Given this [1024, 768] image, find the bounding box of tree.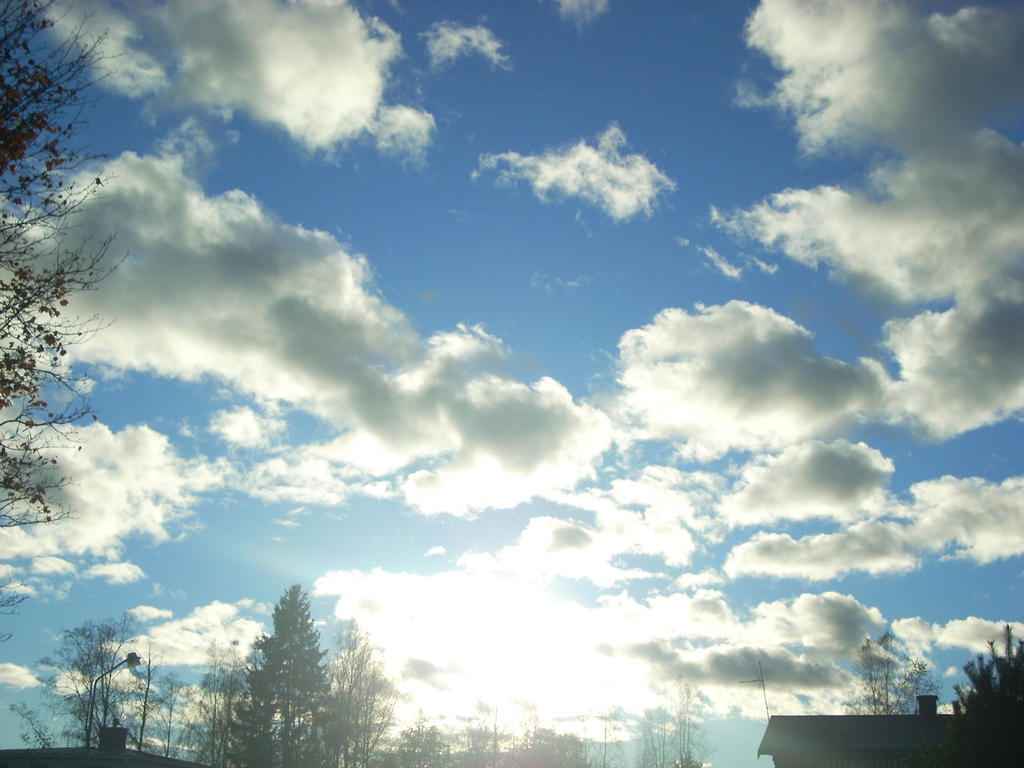
rect(332, 628, 403, 762).
